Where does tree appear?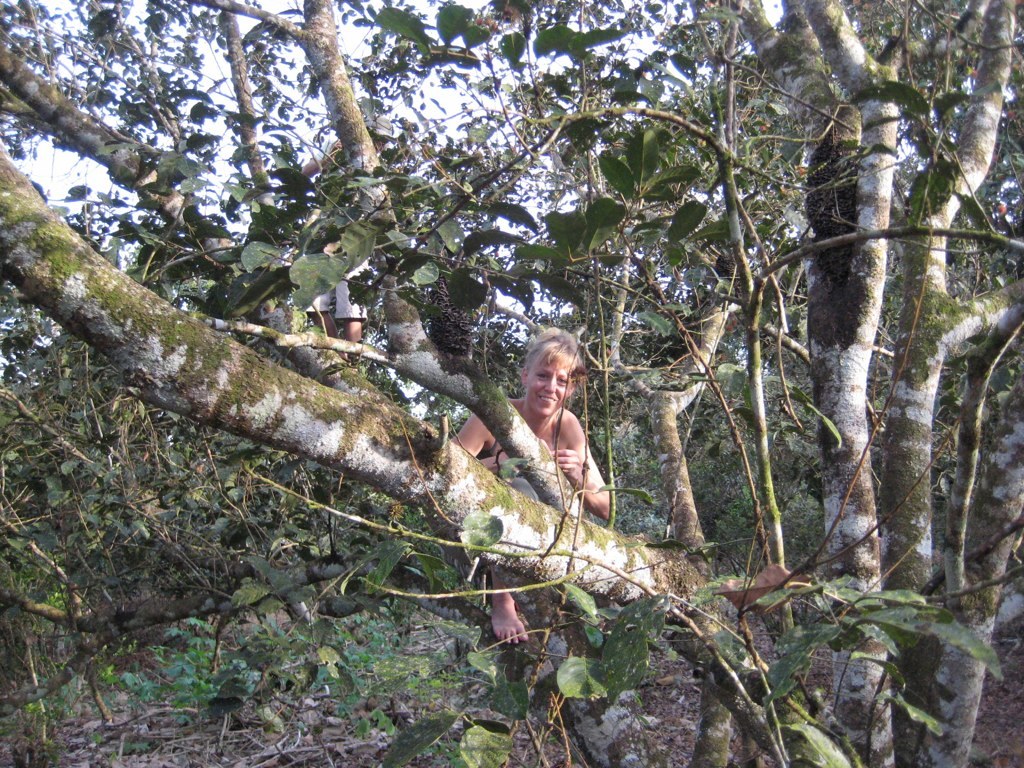
Appears at region(0, 38, 1020, 646).
